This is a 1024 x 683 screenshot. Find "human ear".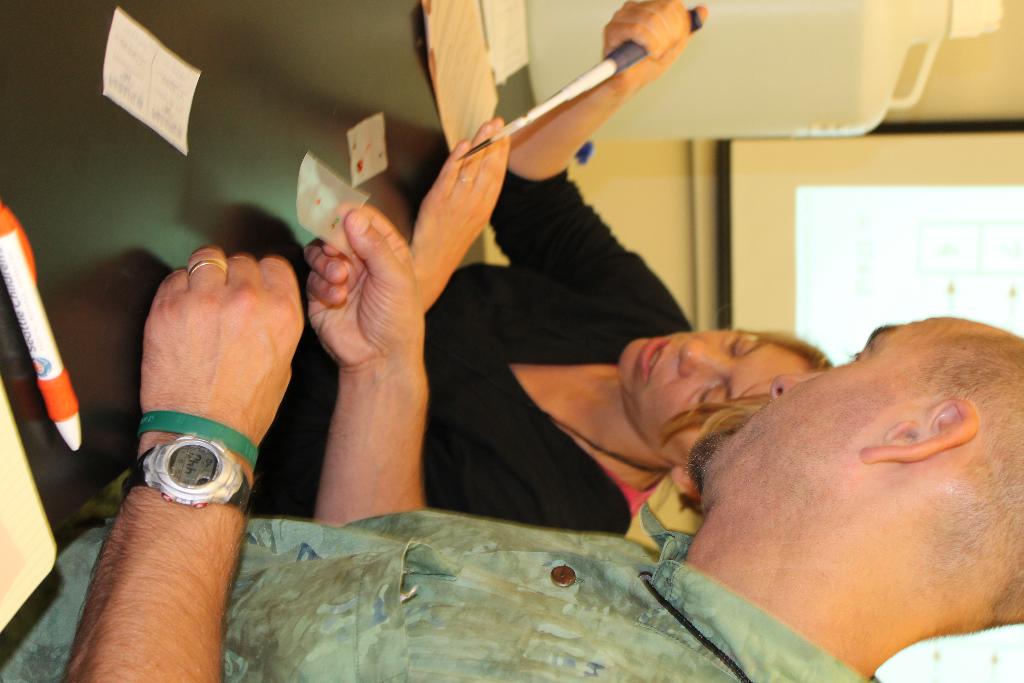
Bounding box: detection(856, 397, 979, 464).
